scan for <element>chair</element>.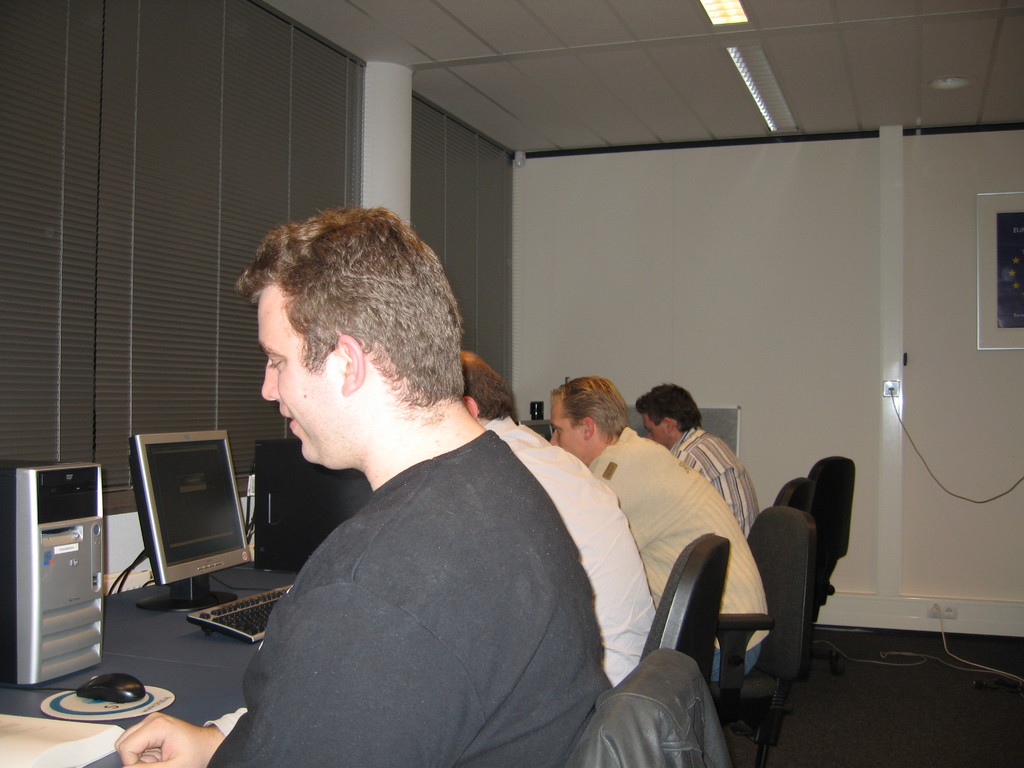
Scan result: 768:477:805:712.
